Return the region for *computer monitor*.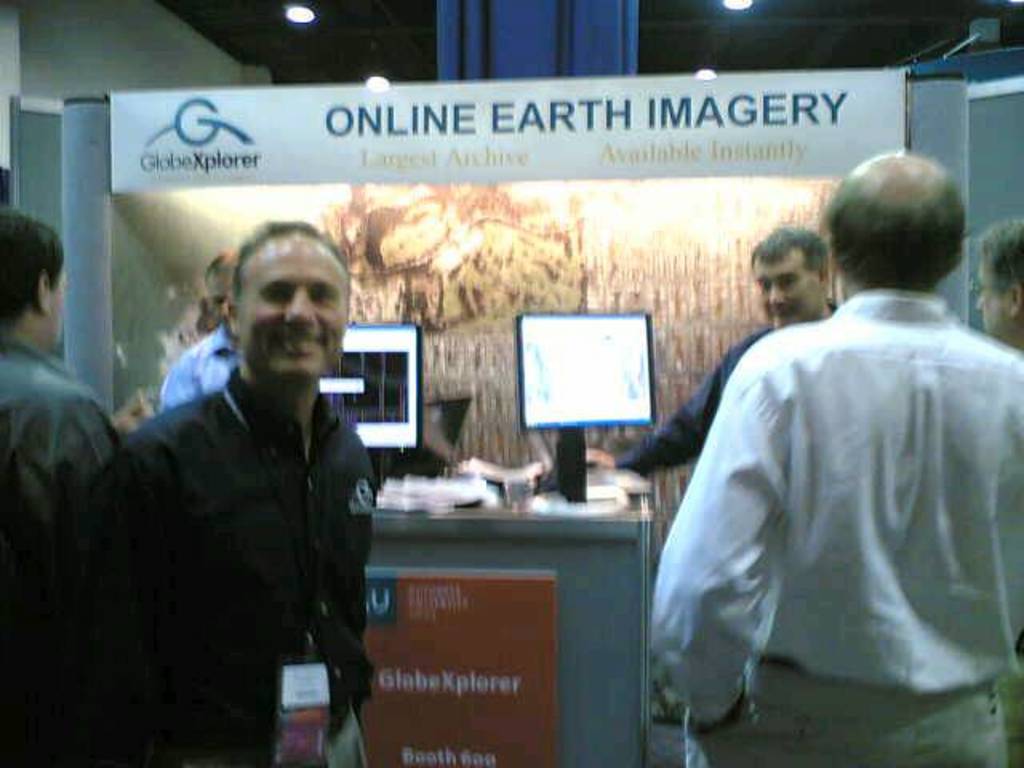
bbox=(315, 317, 424, 499).
